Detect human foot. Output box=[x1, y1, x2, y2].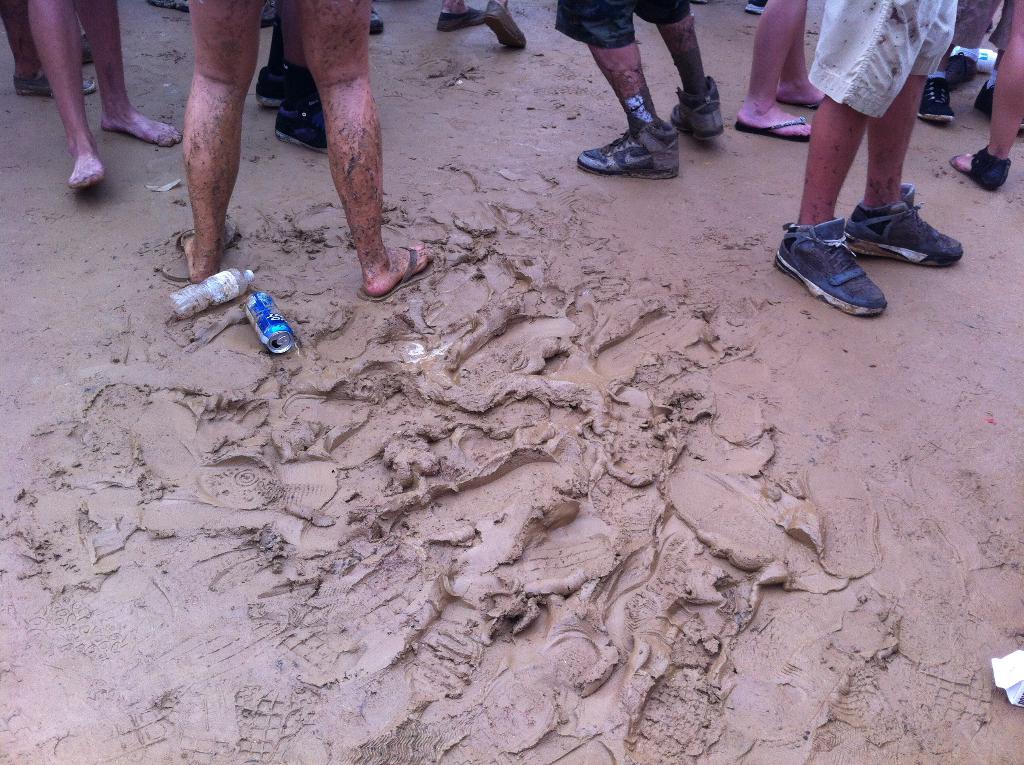
box=[67, 131, 105, 188].
